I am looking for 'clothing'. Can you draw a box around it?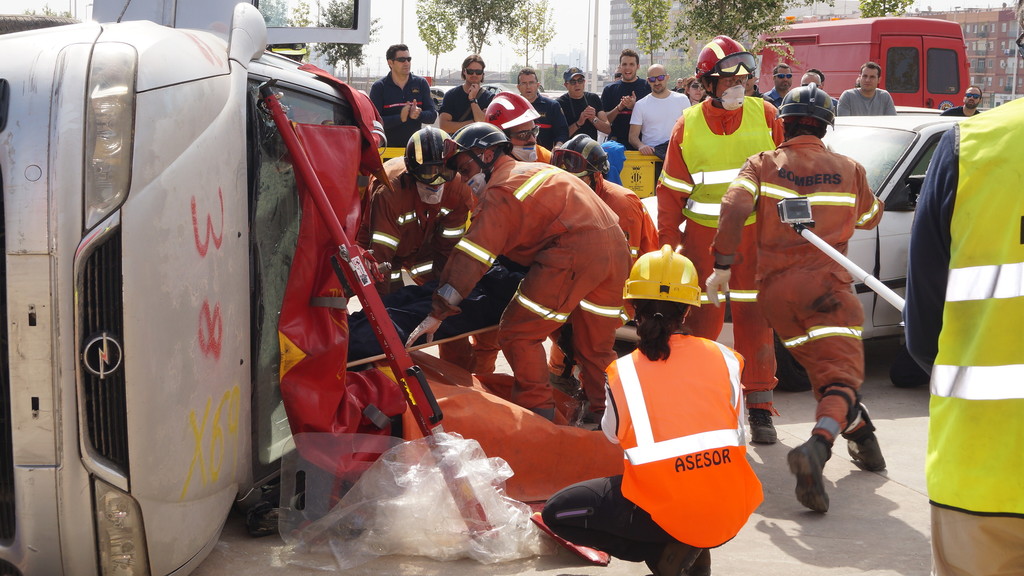
Sure, the bounding box is left=426, top=153, right=632, bottom=409.
